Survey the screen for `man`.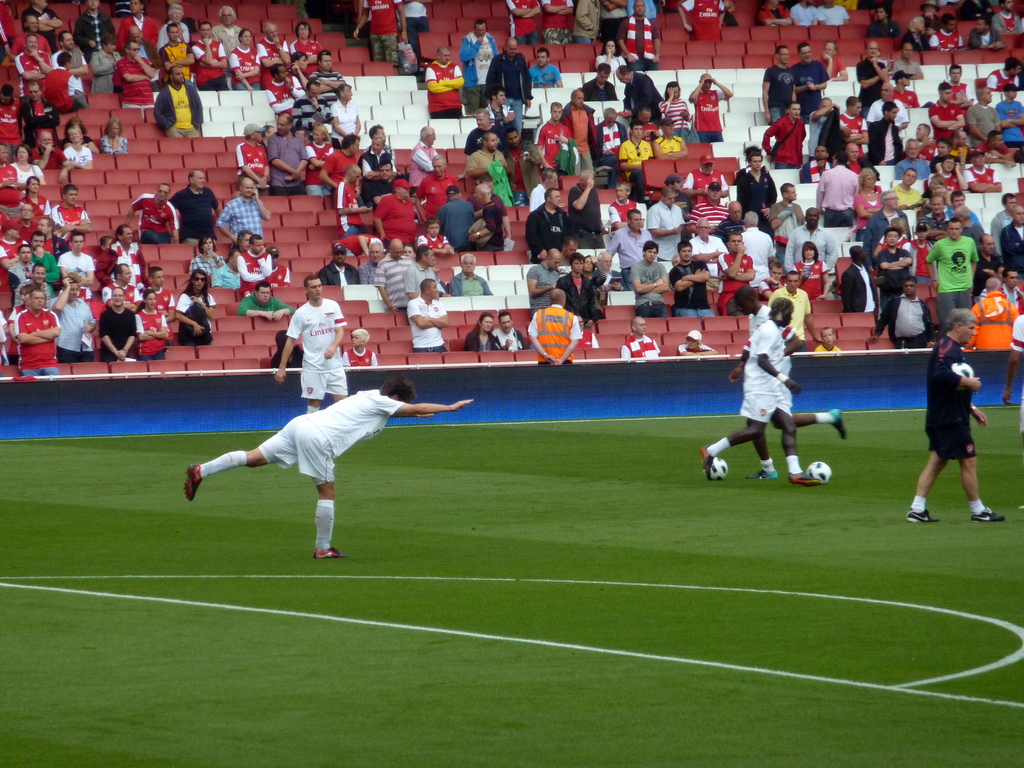
Survey found: select_region(4, 90, 24, 163).
